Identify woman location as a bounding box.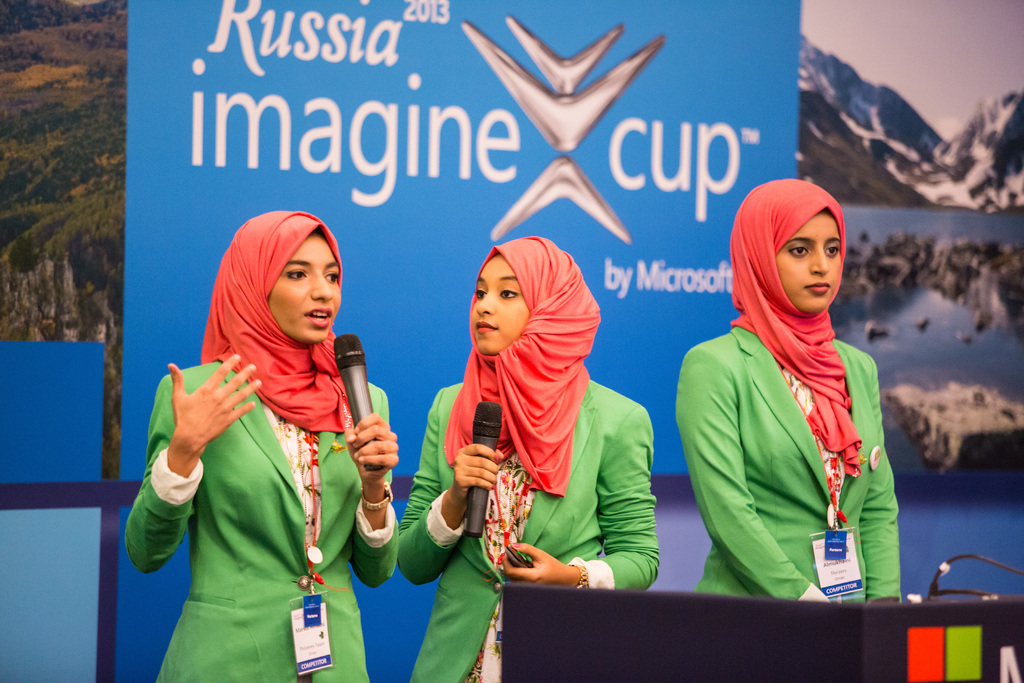
675,178,901,606.
